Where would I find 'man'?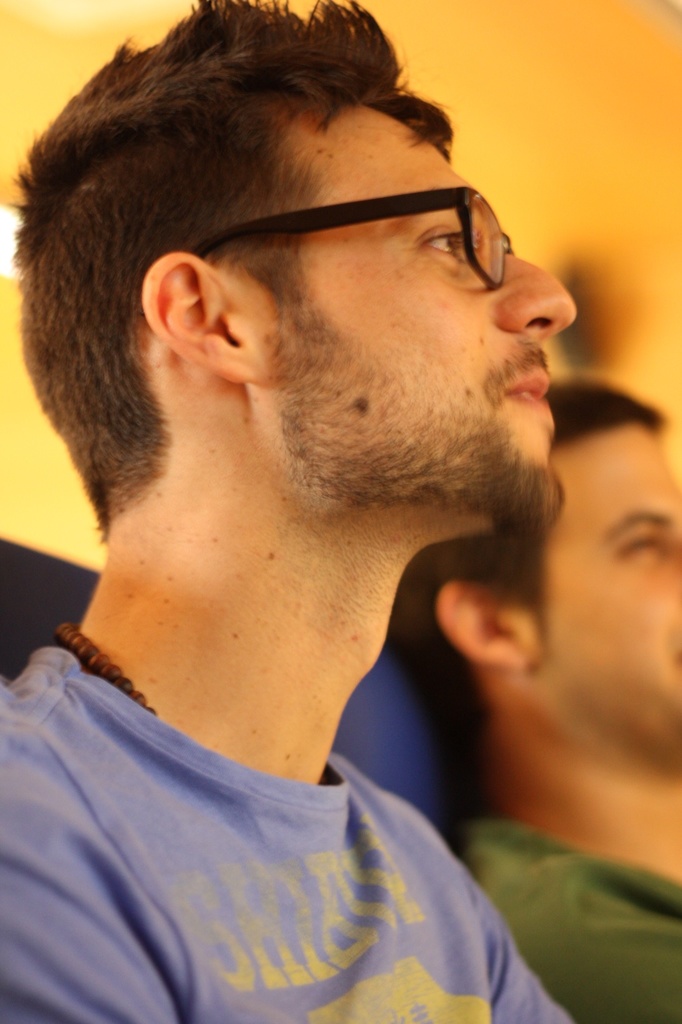
At 0 0 587 1023.
